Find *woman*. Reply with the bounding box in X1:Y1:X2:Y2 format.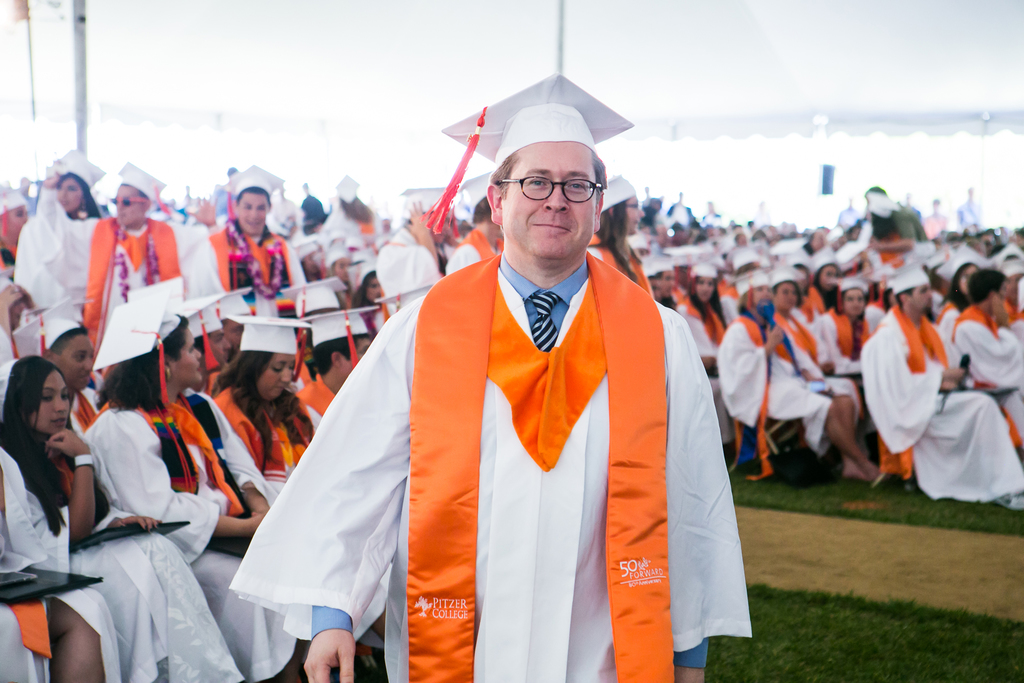
682:261:750:333.
